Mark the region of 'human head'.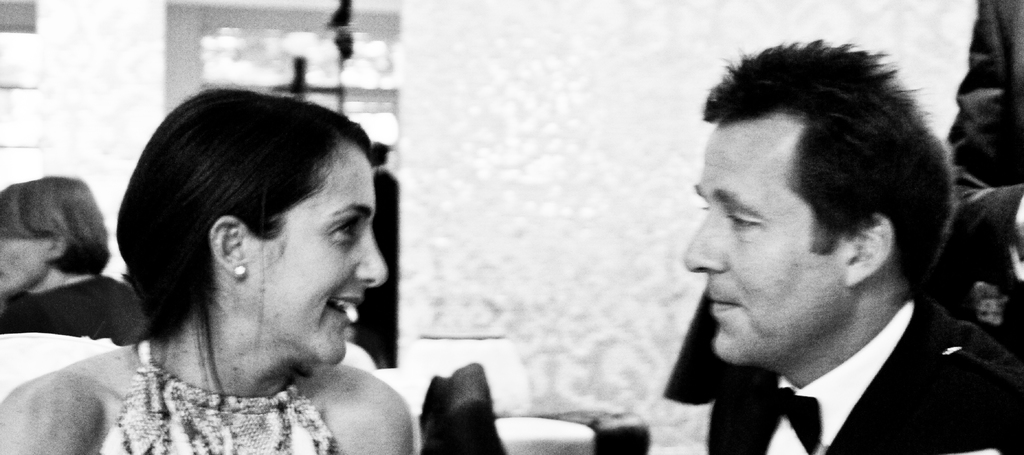
Region: (x1=371, y1=135, x2=389, y2=169).
